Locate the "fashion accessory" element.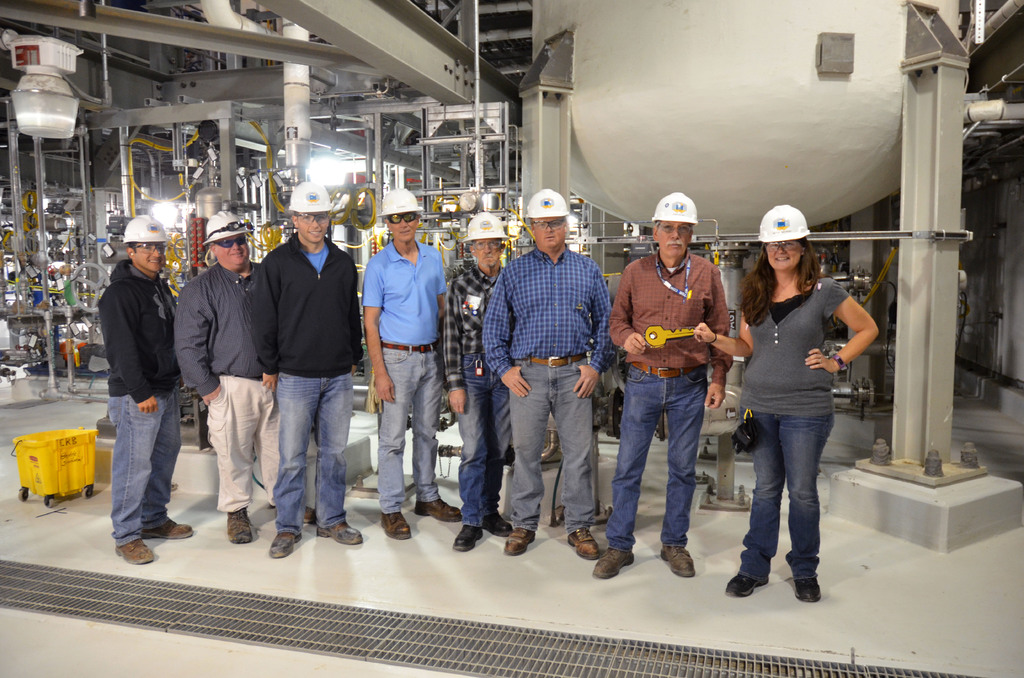
Element bbox: rect(659, 545, 695, 577).
